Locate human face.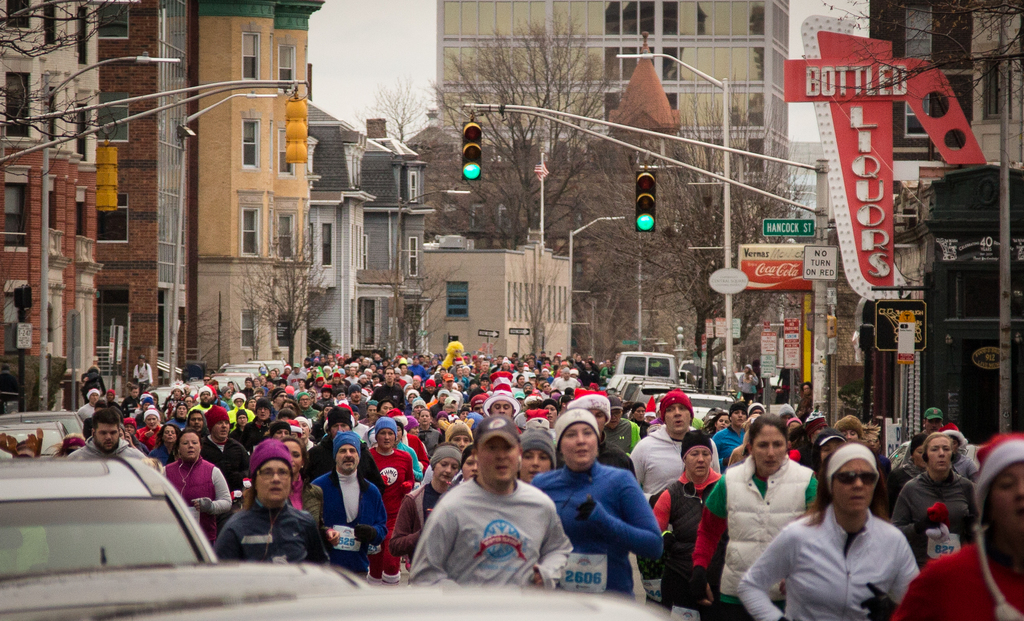
Bounding box: x1=384, y1=369, x2=394, y2=382.
